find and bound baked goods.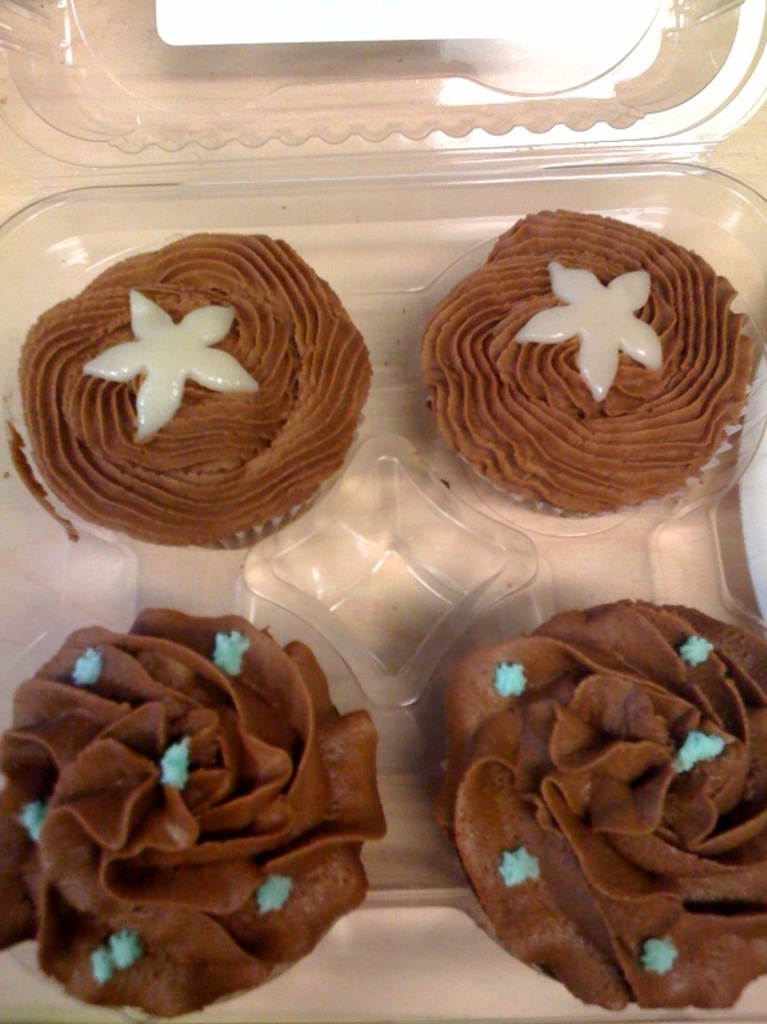
Bound: [9,229,375,553].
